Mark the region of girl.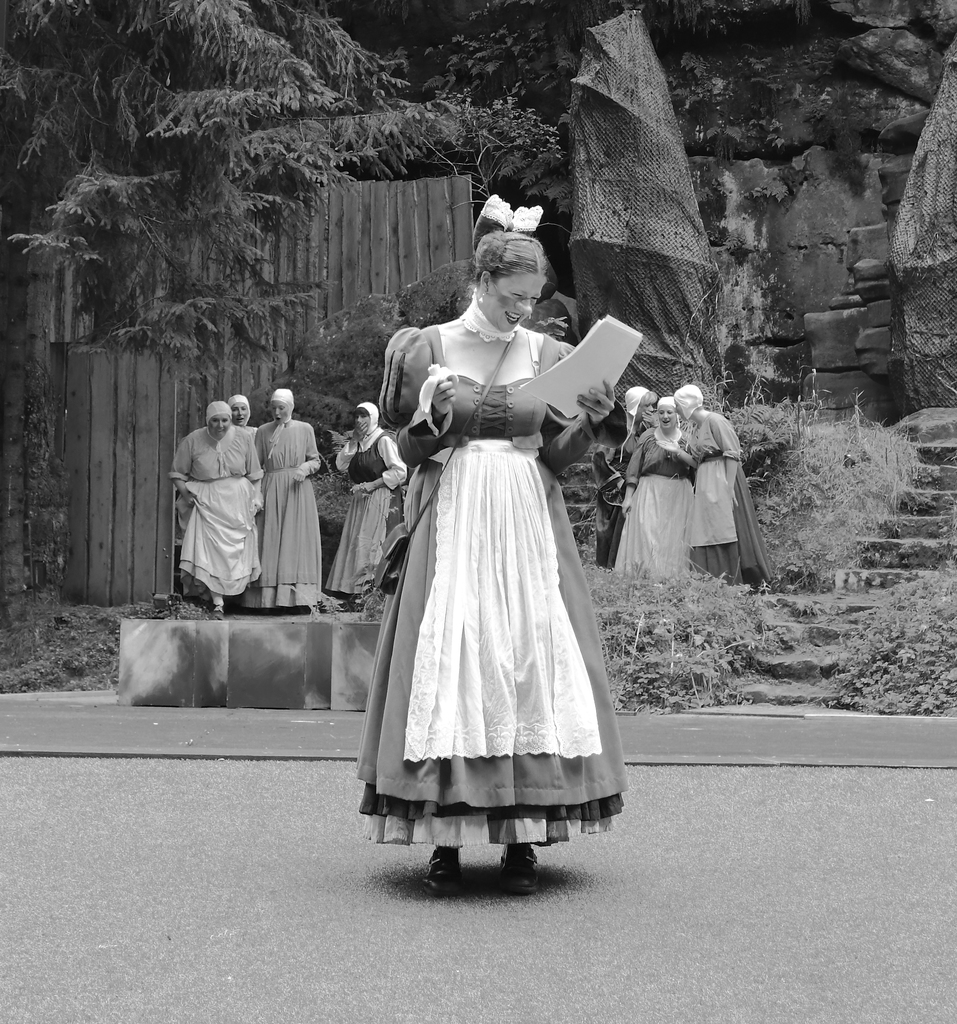
Region: box=[616, 395, 695, 584].
